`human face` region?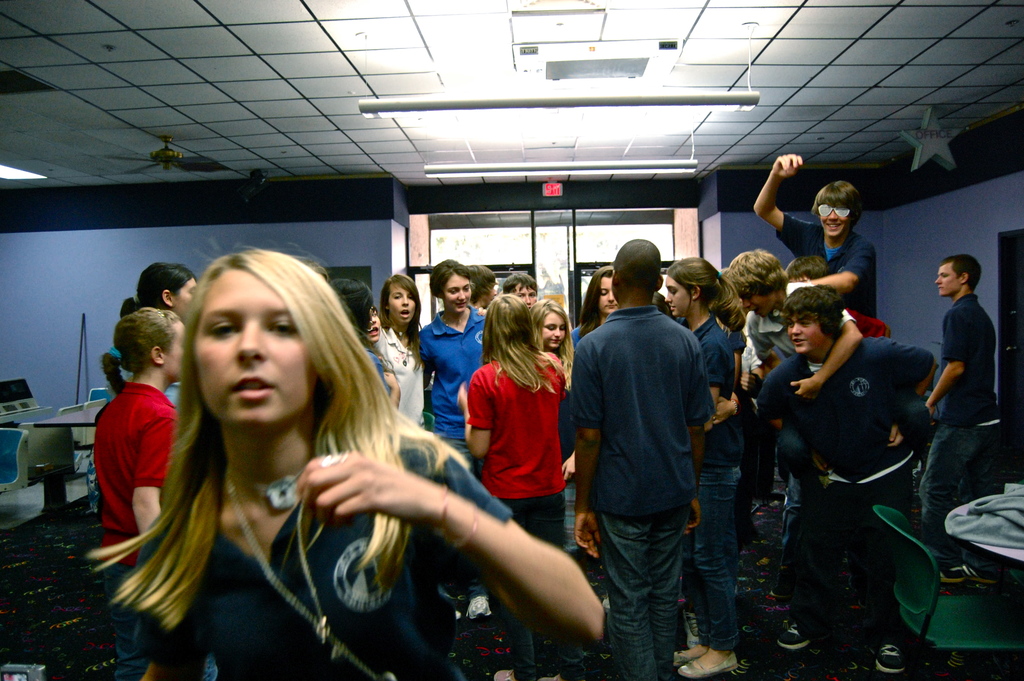
bbox(743, 293, 778, 320)
